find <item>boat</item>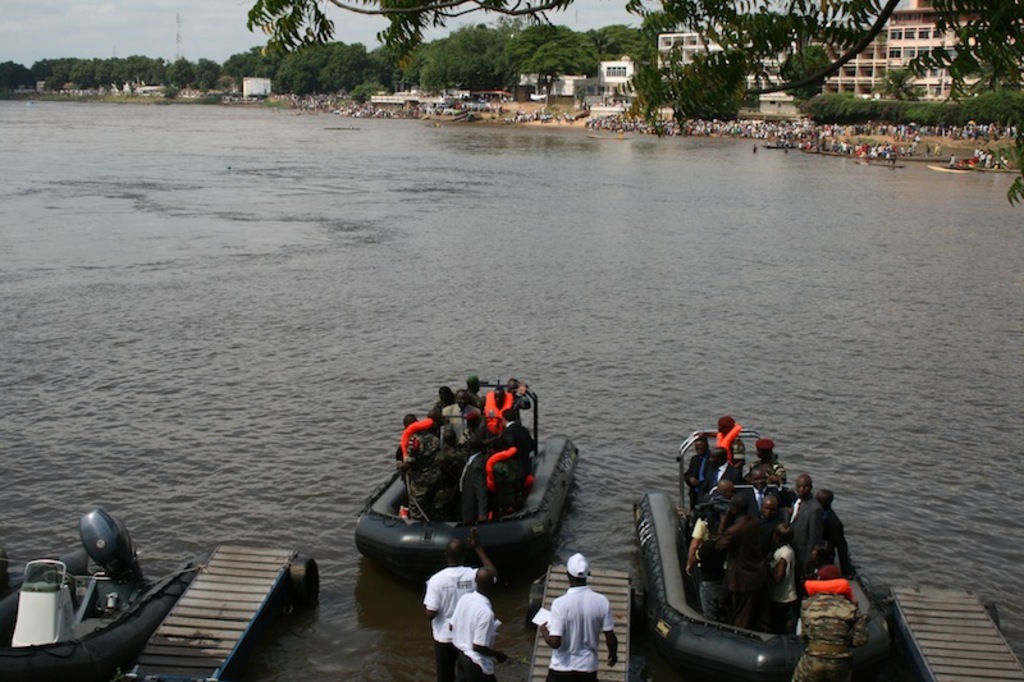
pyautogui.locateOnScreen(346, 388, 605, 590)
